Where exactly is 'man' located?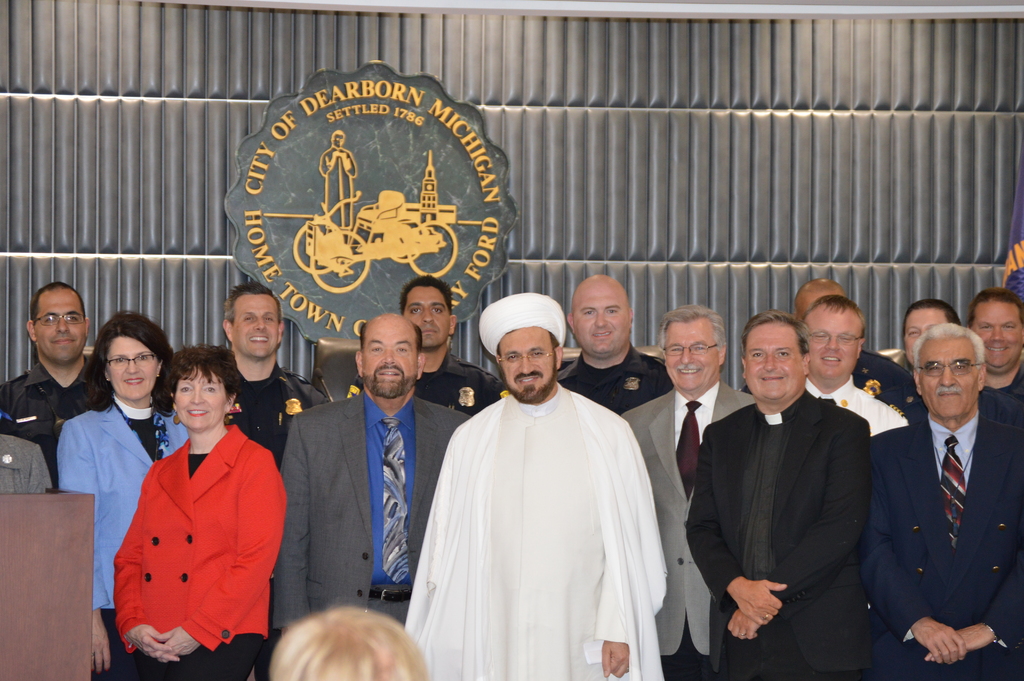
Its bounding box is (left=319, top=129, right=359, bottom=238).
